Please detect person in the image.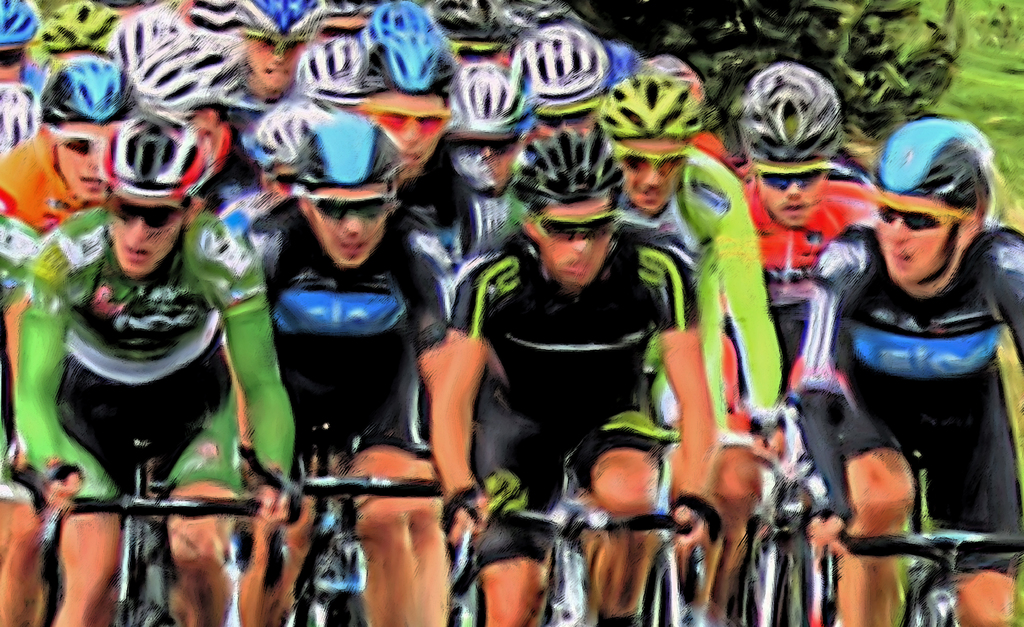
<region>520, 15, 640, 163</region>.
